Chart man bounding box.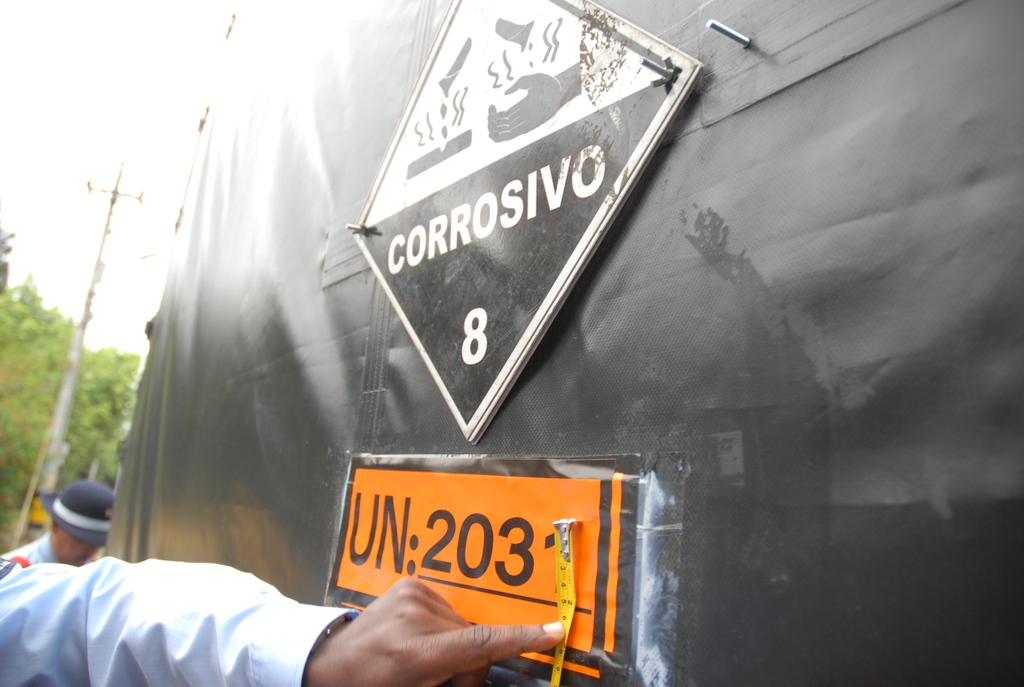
Charted: (0, 554, 561, 686).
